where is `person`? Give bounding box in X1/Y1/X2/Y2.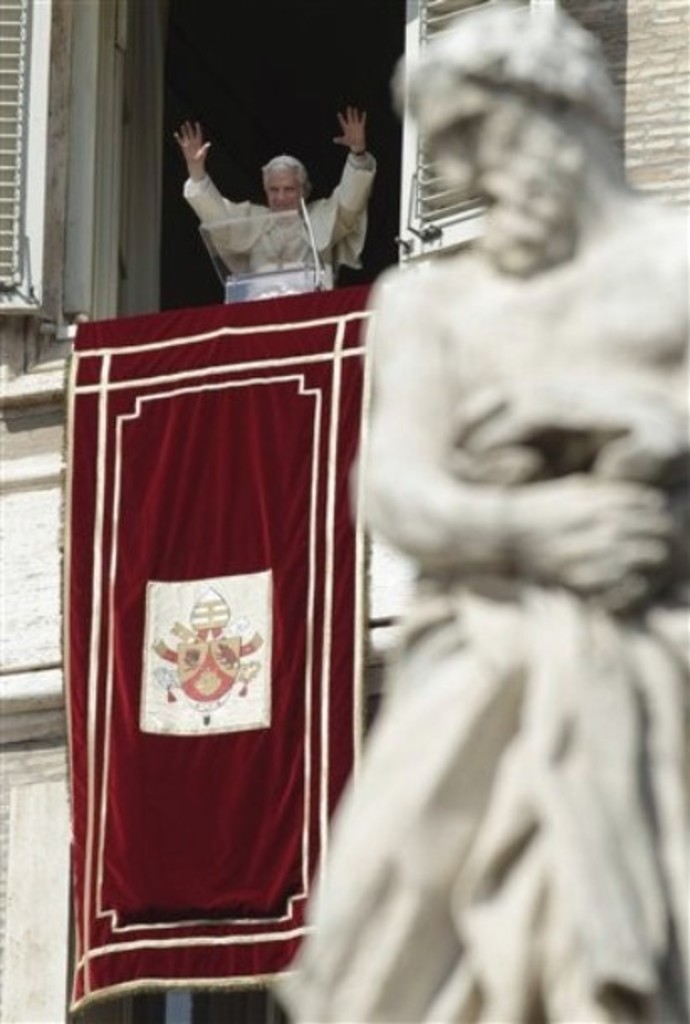
170/101/383/295.
